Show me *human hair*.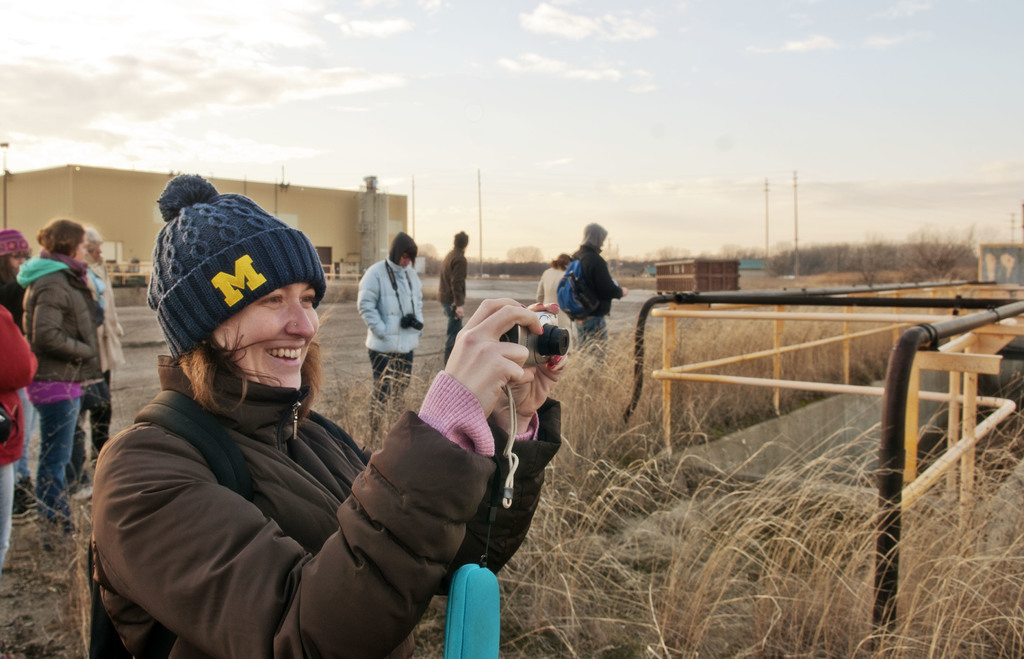
*human hair* is here: (left=174, top=286, right=320, bottom=420).
